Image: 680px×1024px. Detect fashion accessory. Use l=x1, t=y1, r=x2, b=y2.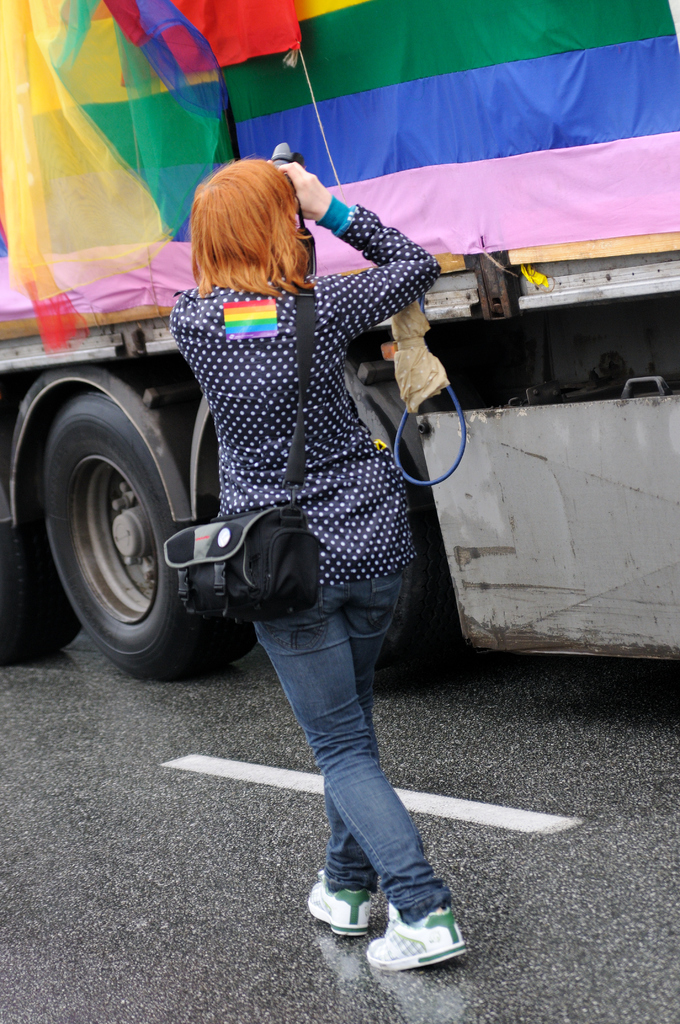
l=304, t=870, r=368, b=935.
